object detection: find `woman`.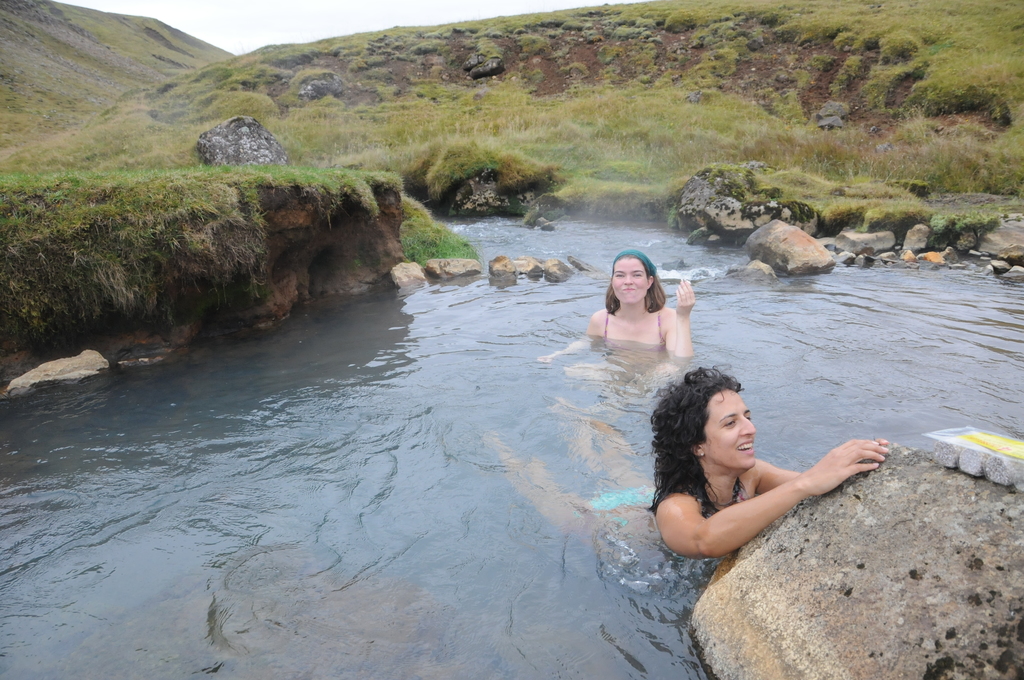
(left=540, top=251, right=698, bottom=407).
